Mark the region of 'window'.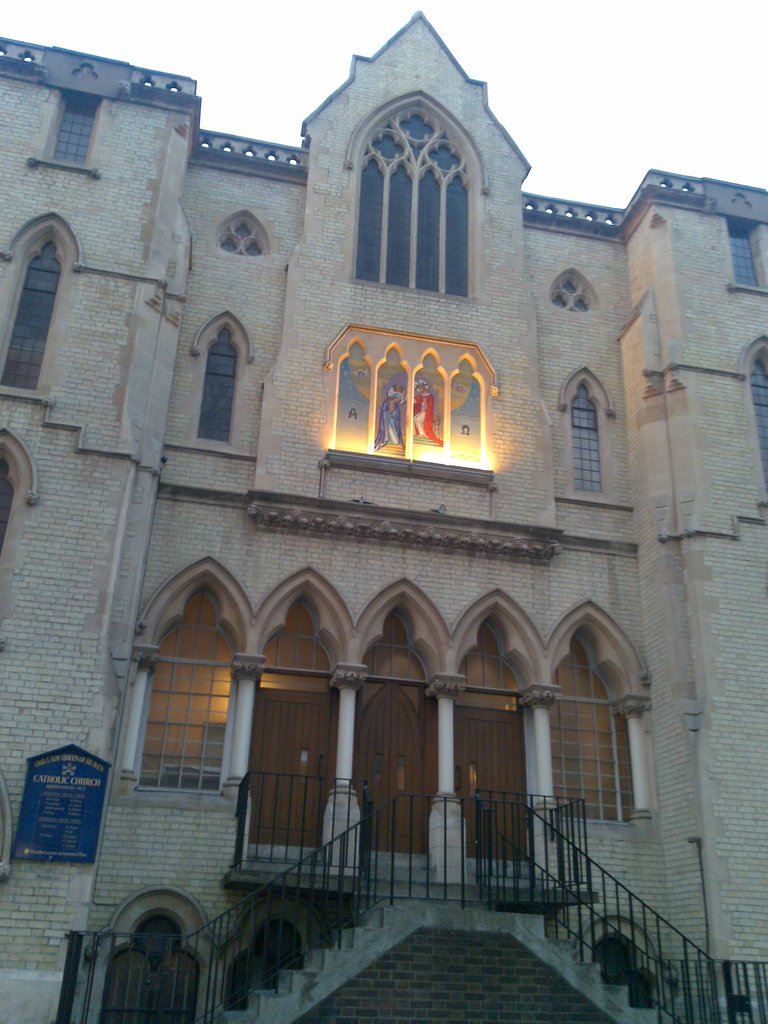
Region: 548/607/646/826.
